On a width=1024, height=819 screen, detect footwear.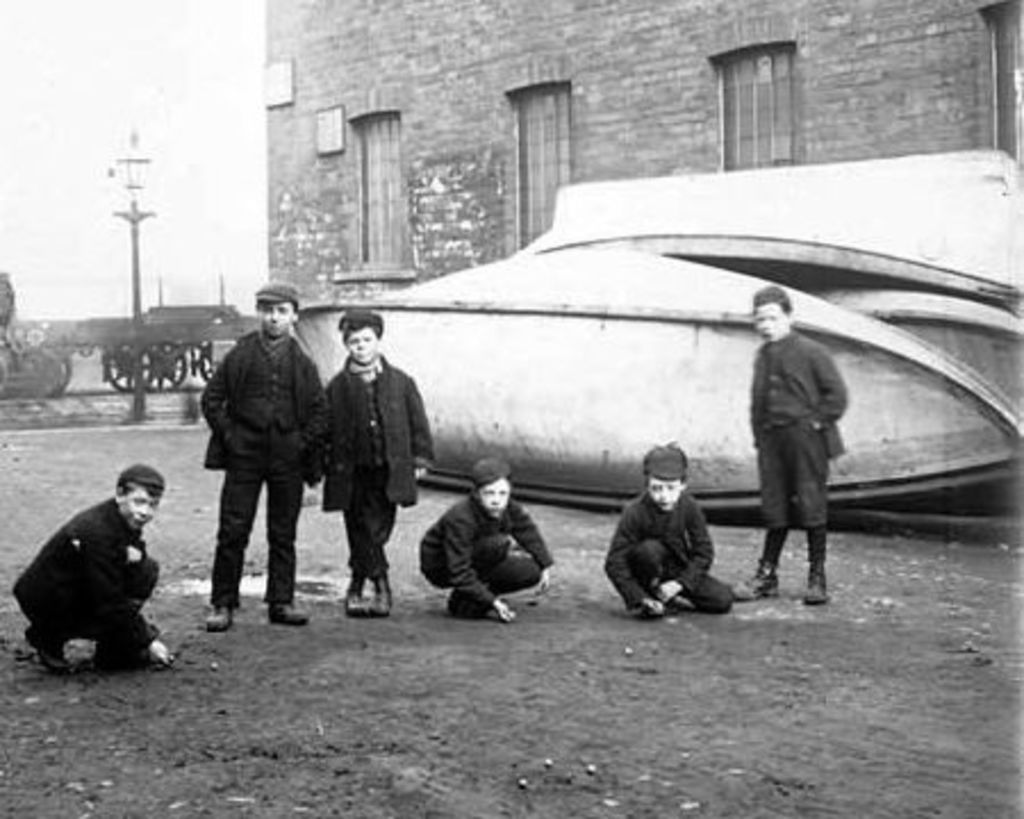
BBox(262, 596, 314, 623).
